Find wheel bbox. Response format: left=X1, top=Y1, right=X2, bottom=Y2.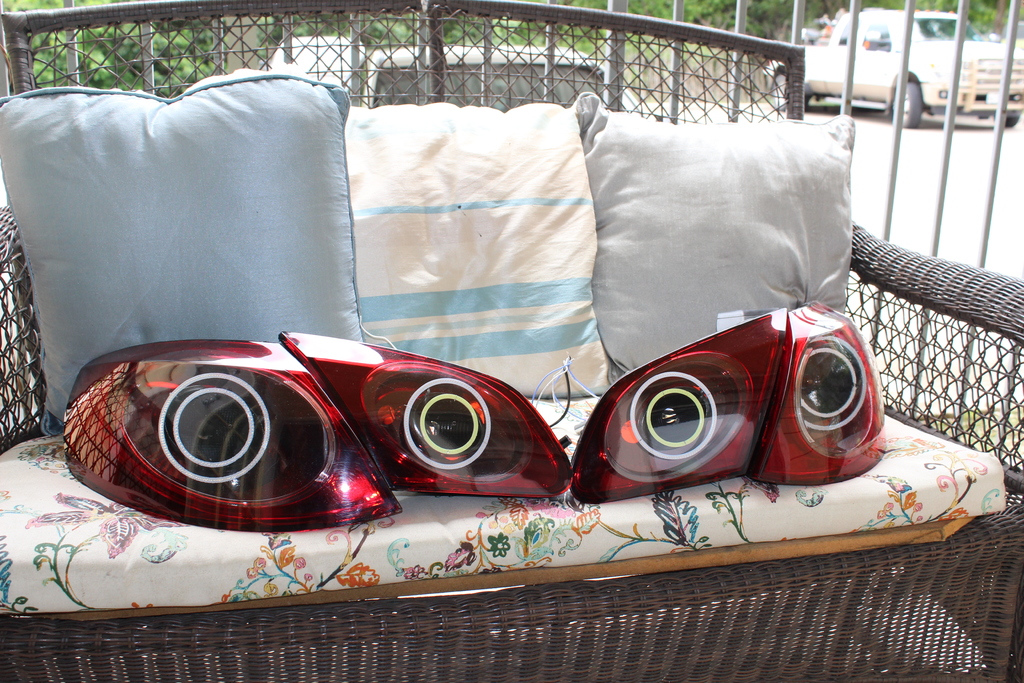
left=905, top=82, right=924, bottom=131.
